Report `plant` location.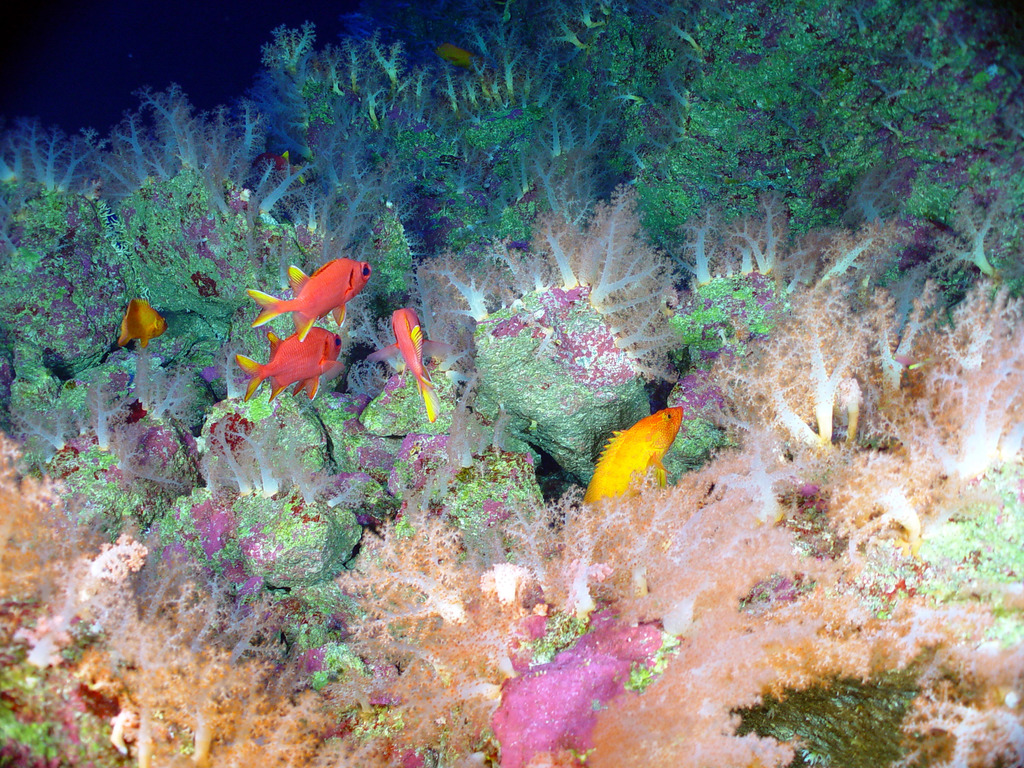
Report: select_region(168, 472, 340, 575).
